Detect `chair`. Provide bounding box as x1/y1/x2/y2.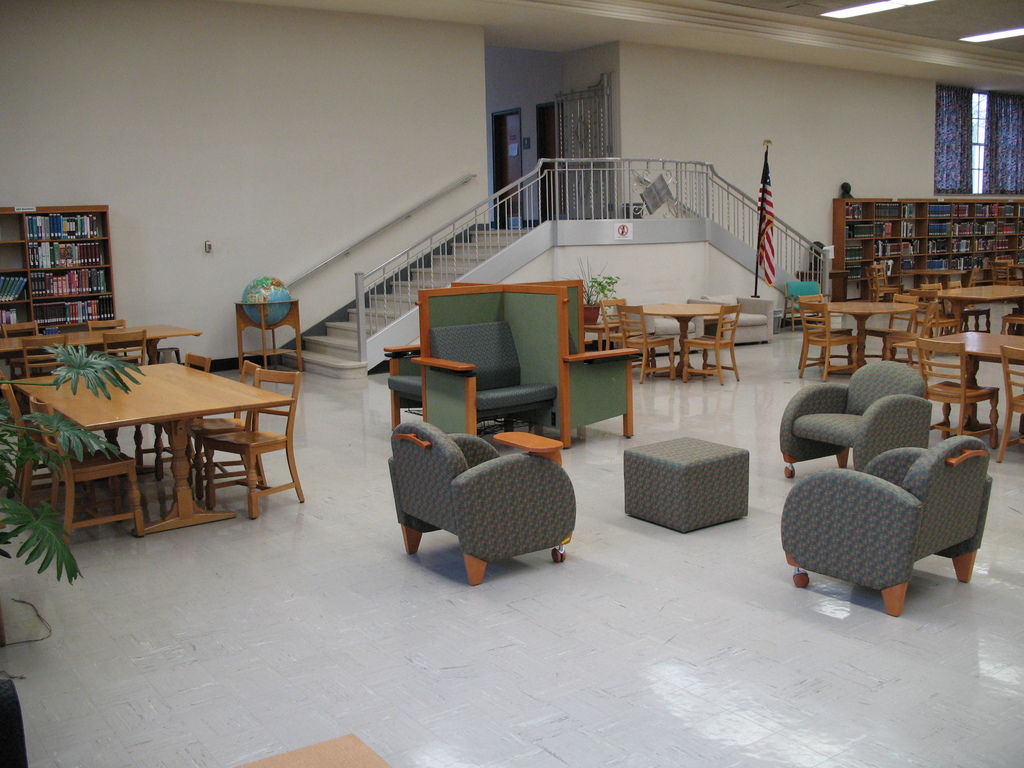
781/436/996/618.
